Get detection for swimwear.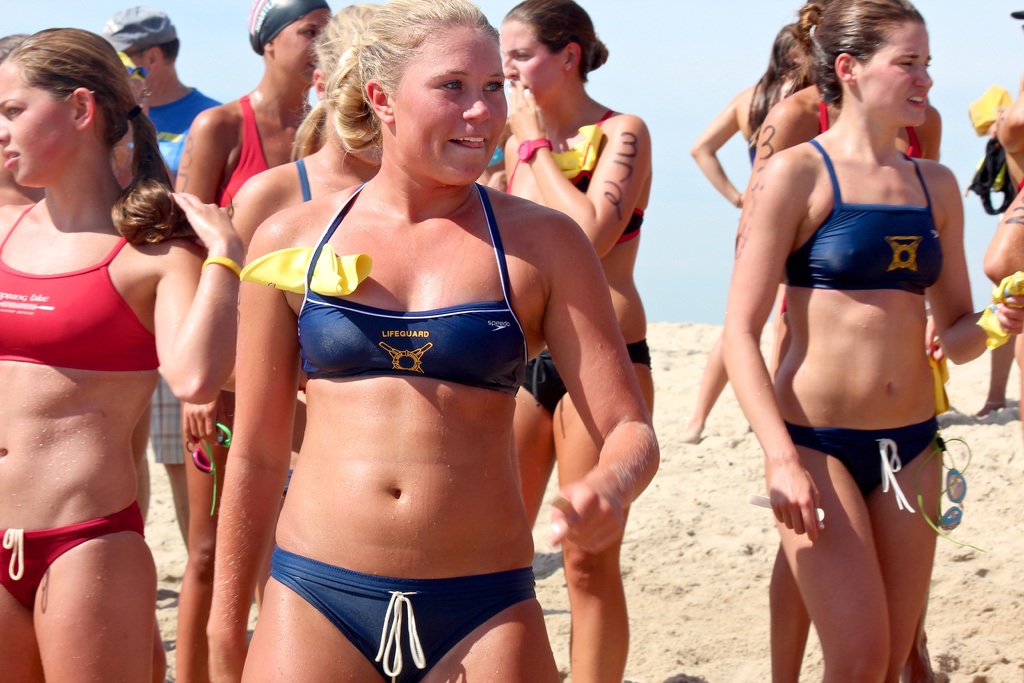
Detection: bbox=[788, 139, 941, 296].
